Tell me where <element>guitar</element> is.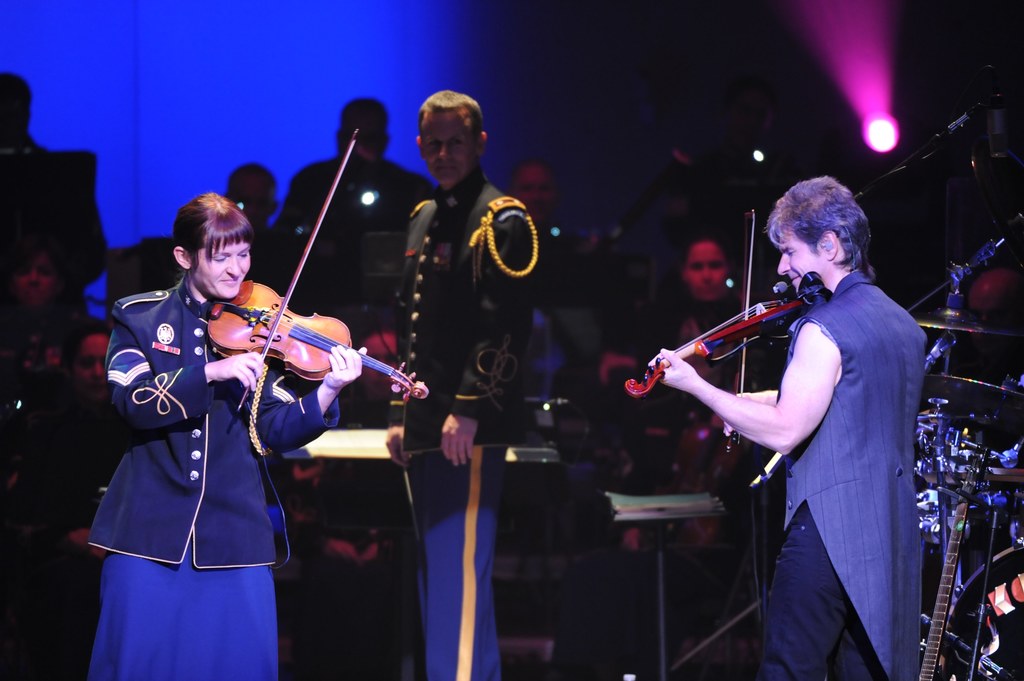
<element>guitar</element> is at {"x1": 207, "y1": 282, "x2": 427, "y2": 403}.
